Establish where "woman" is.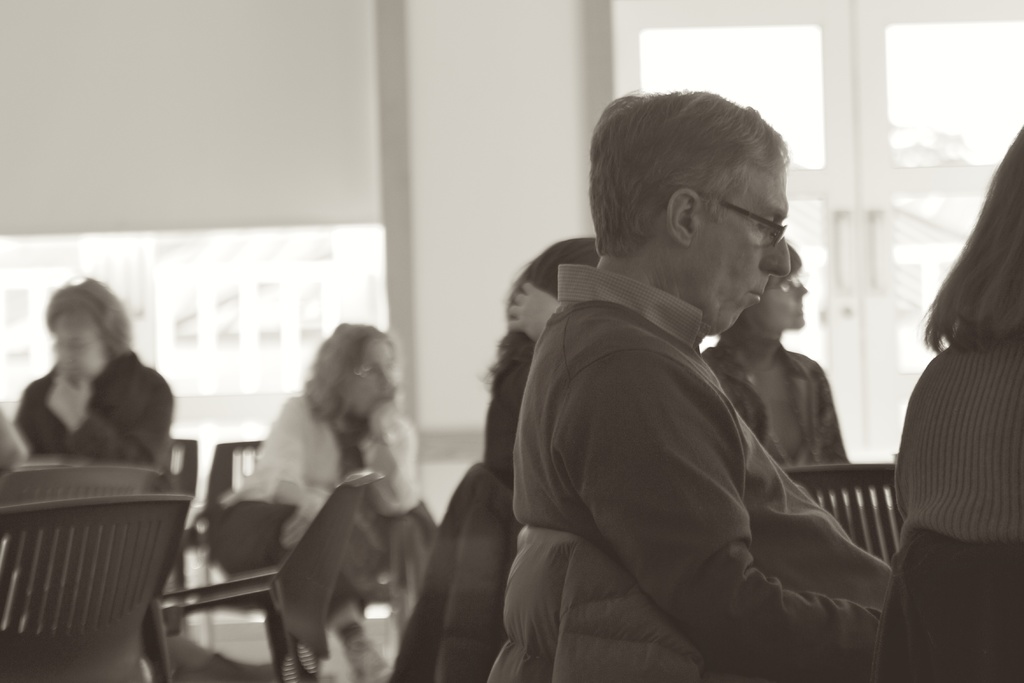
Established at pyautogui.locateOnScreen(892, 125, 1023, 682).
